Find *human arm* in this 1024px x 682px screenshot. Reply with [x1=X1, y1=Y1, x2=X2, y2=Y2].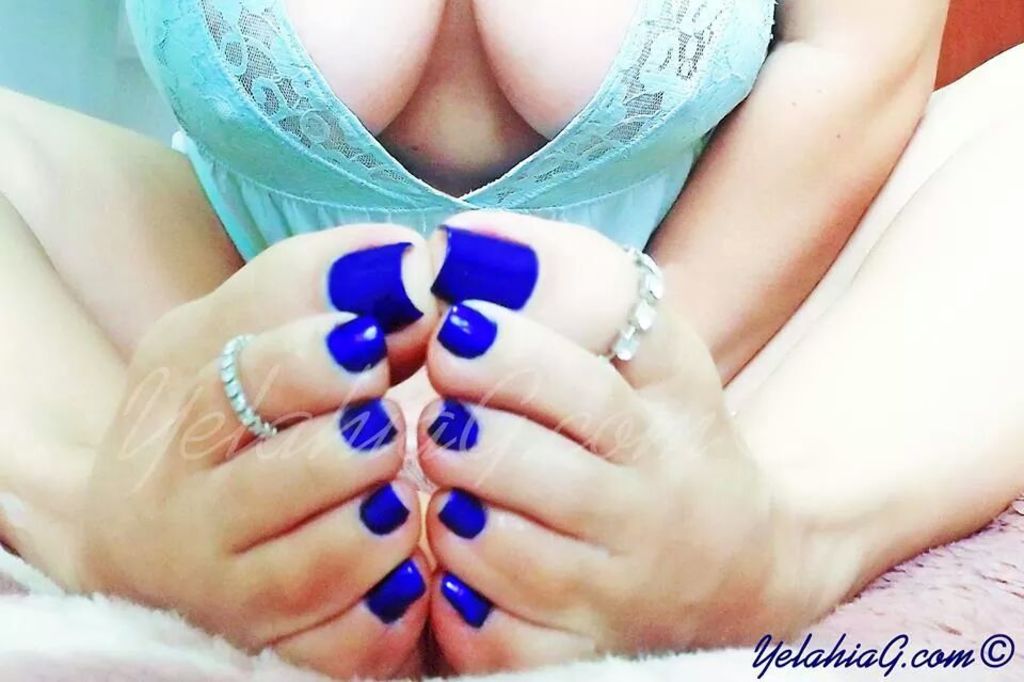
[x1=642, y1=4, x2=990, y2=375].
